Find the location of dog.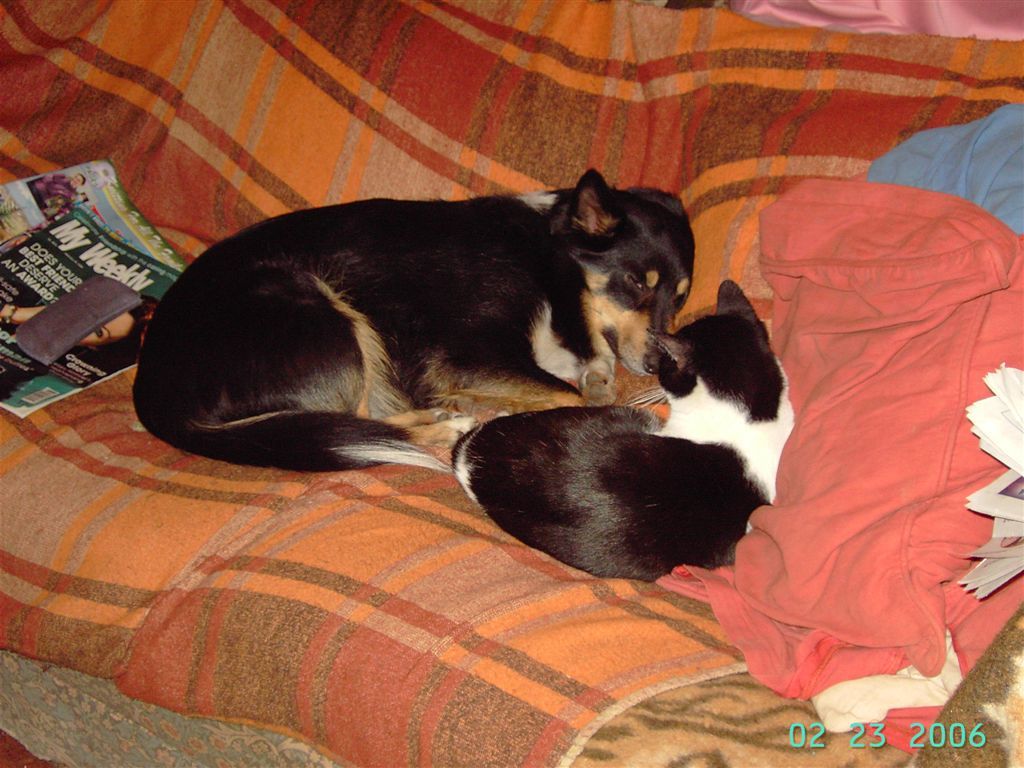
Location: left=132, top=168, right=696, bottom=474.
